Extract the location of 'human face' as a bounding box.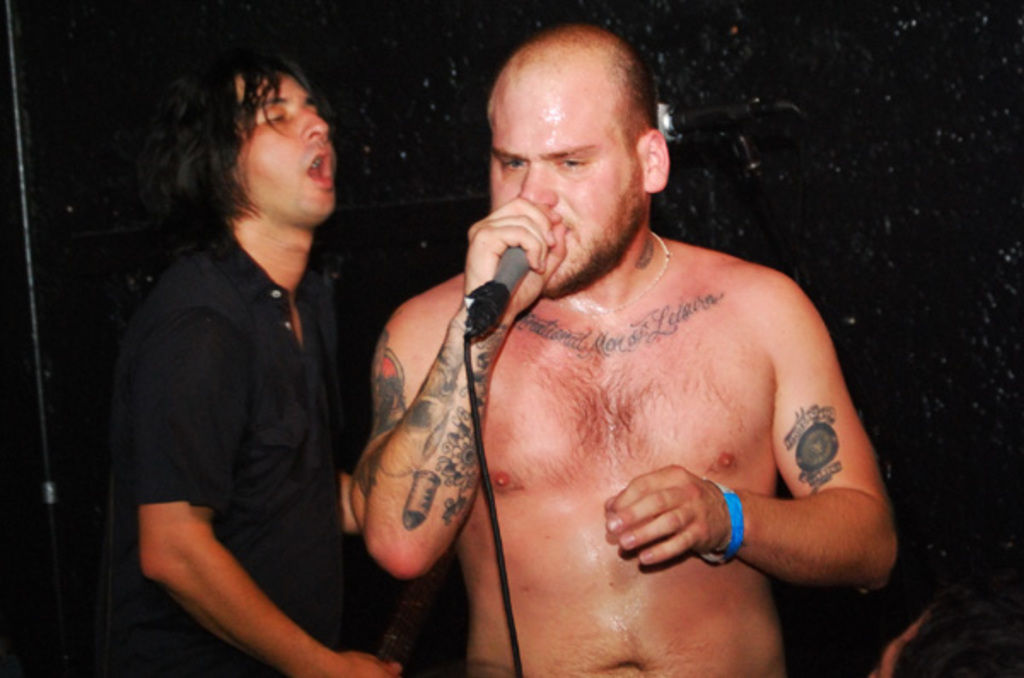
236 75 343 224.
